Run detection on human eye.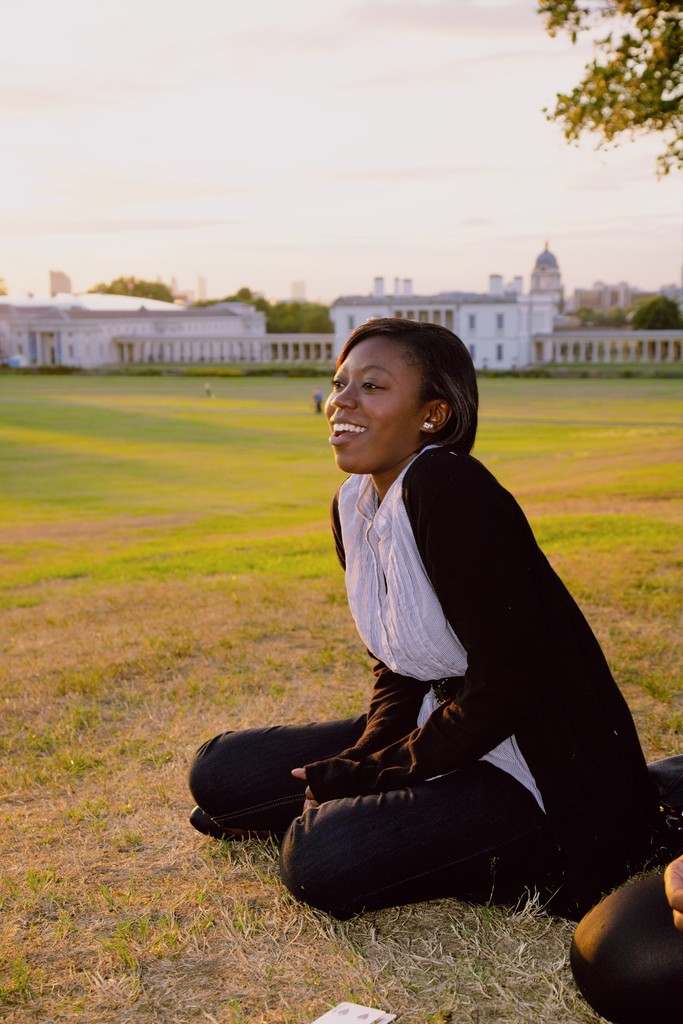
Result: 358,371,391,394.
